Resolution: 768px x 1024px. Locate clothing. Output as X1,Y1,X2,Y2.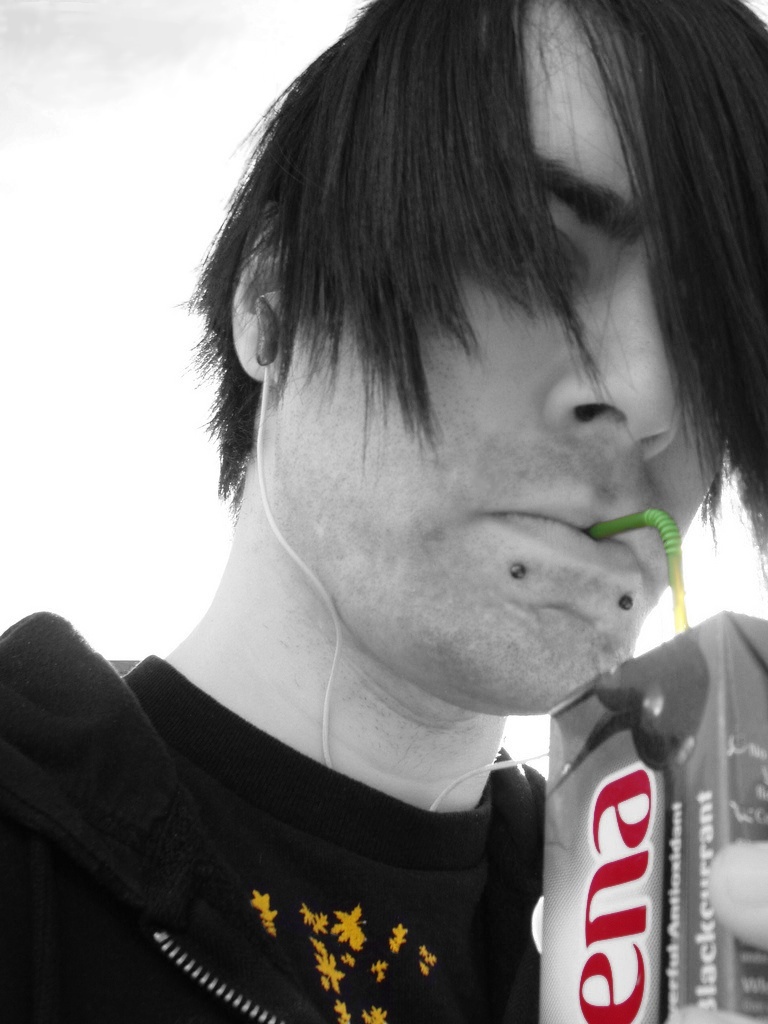
13,613,634,1021.
